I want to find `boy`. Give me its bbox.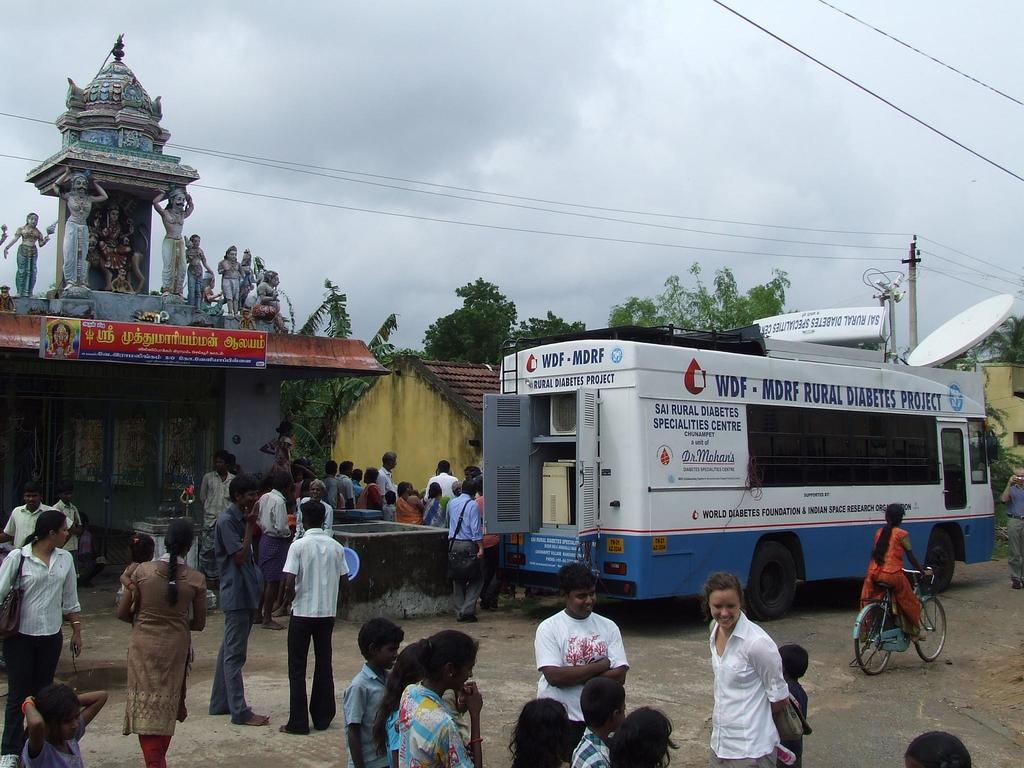
box(778, 643, 810, 767).
